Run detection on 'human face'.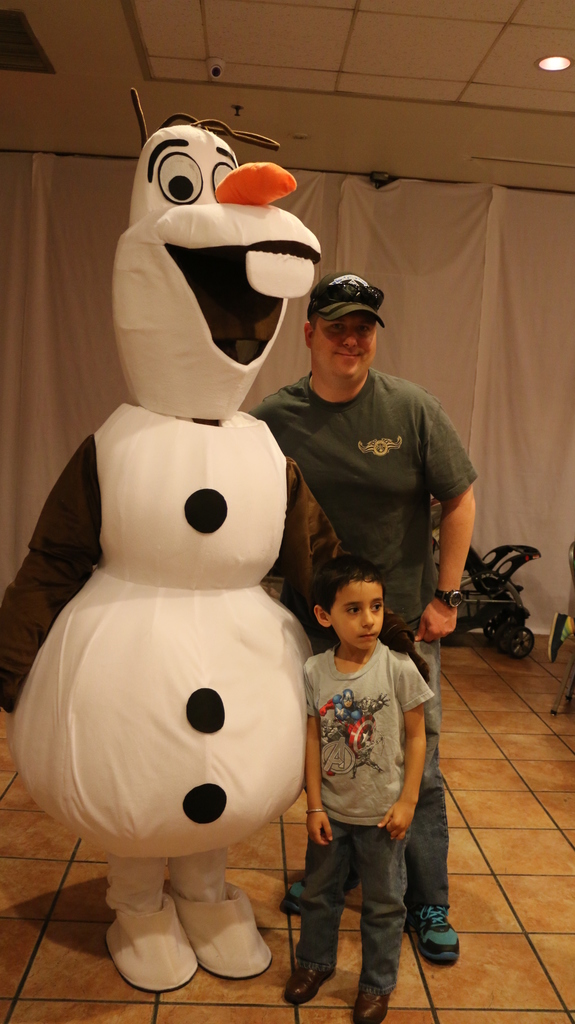
Result: bbox=(328, 580, 384, 648).
